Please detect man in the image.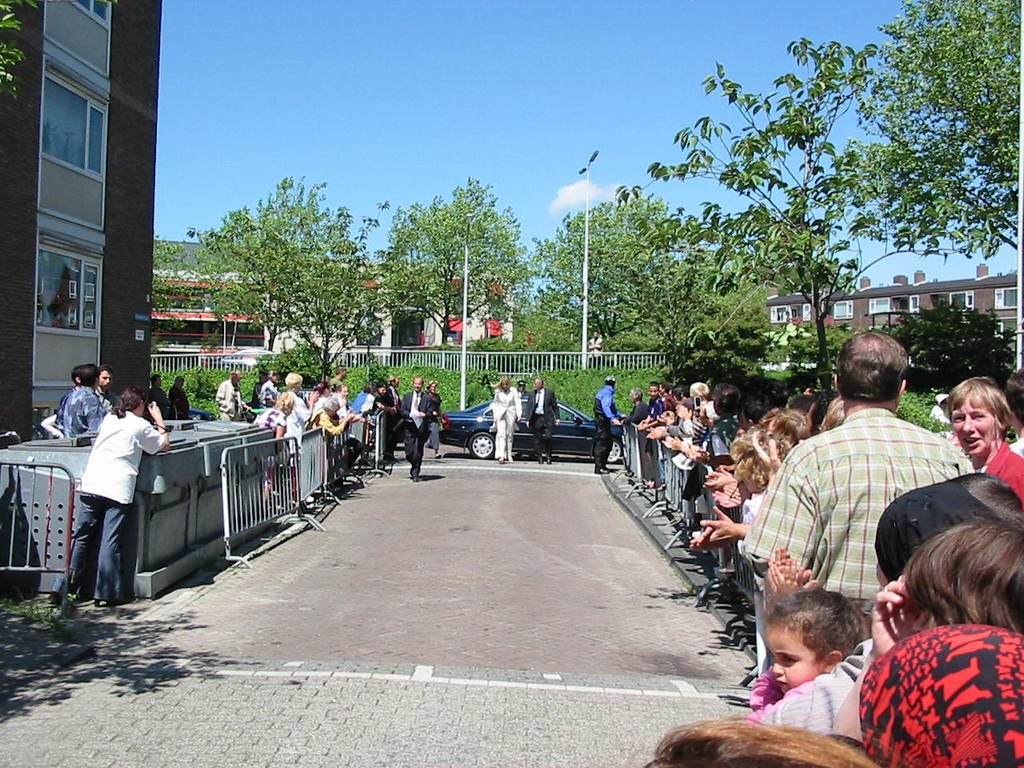
l=217, t=370, r=250, b=422.
